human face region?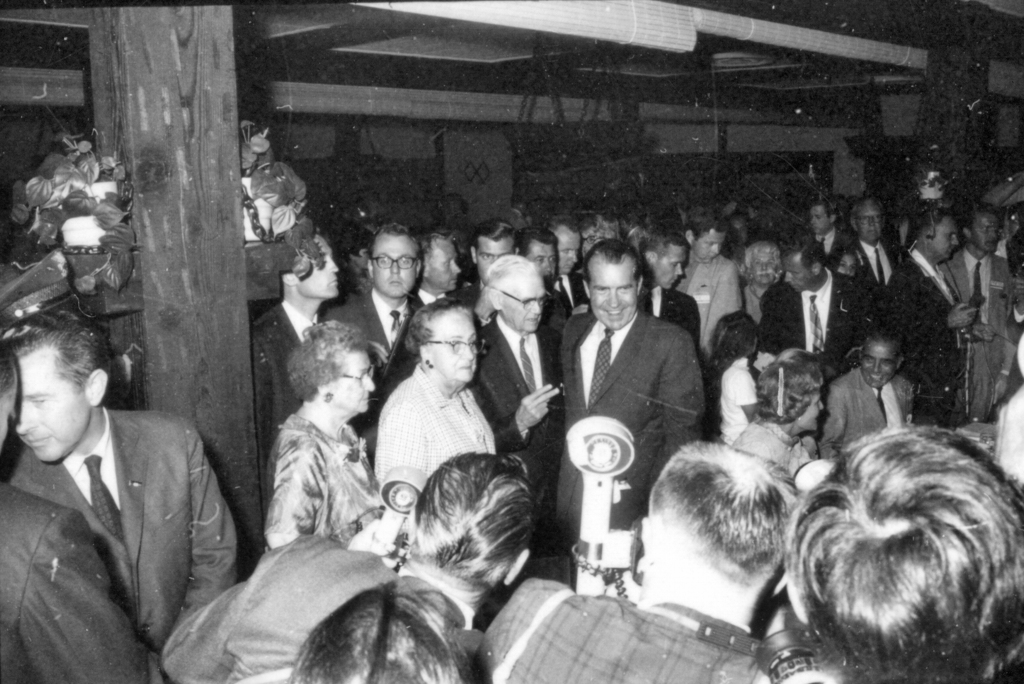
{"x1": 368, "y1": 229, "x2": 420, "y2": 298}
